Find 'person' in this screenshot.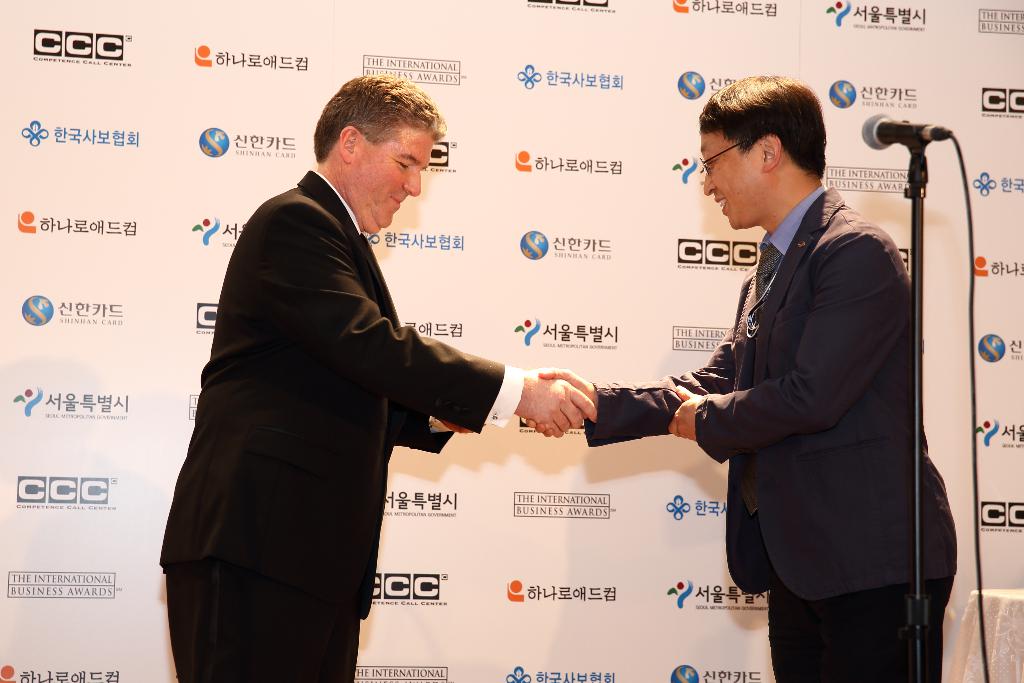
The bounding box for 'person' is detection(591, 183, 958, 682).
